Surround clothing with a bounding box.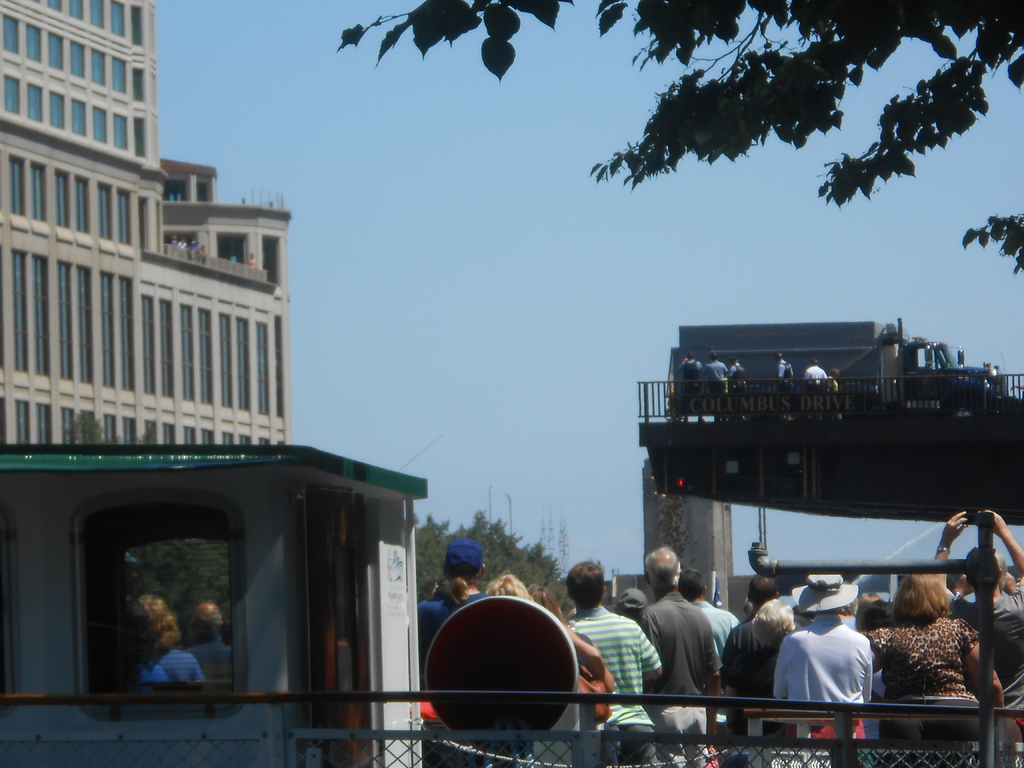
703,598,739,651.
